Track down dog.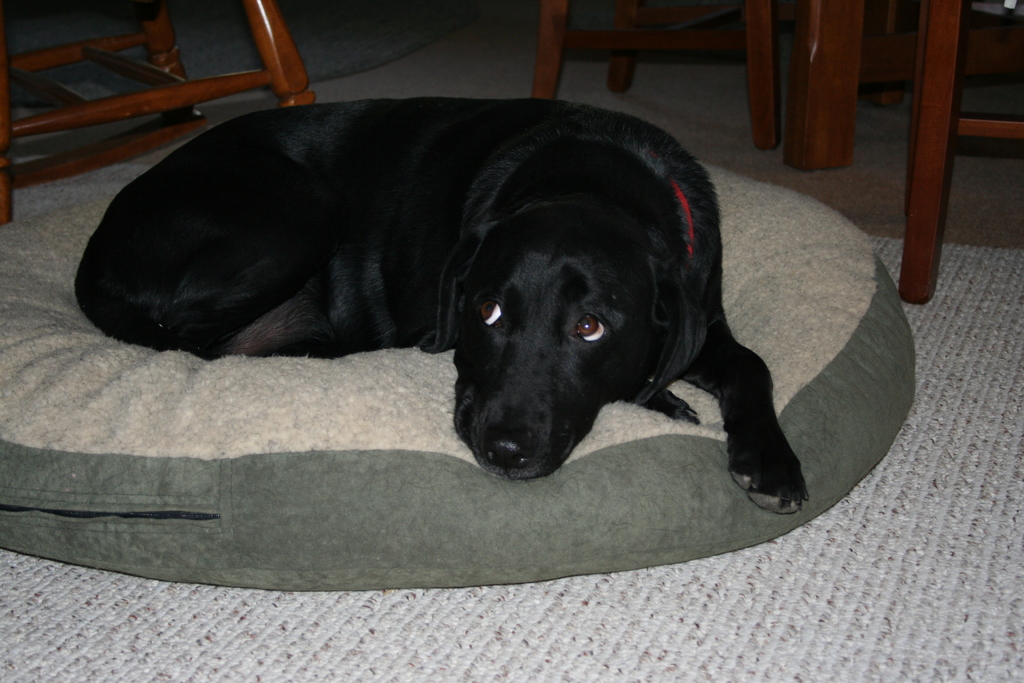
Tracked to [72,101,815,514].
